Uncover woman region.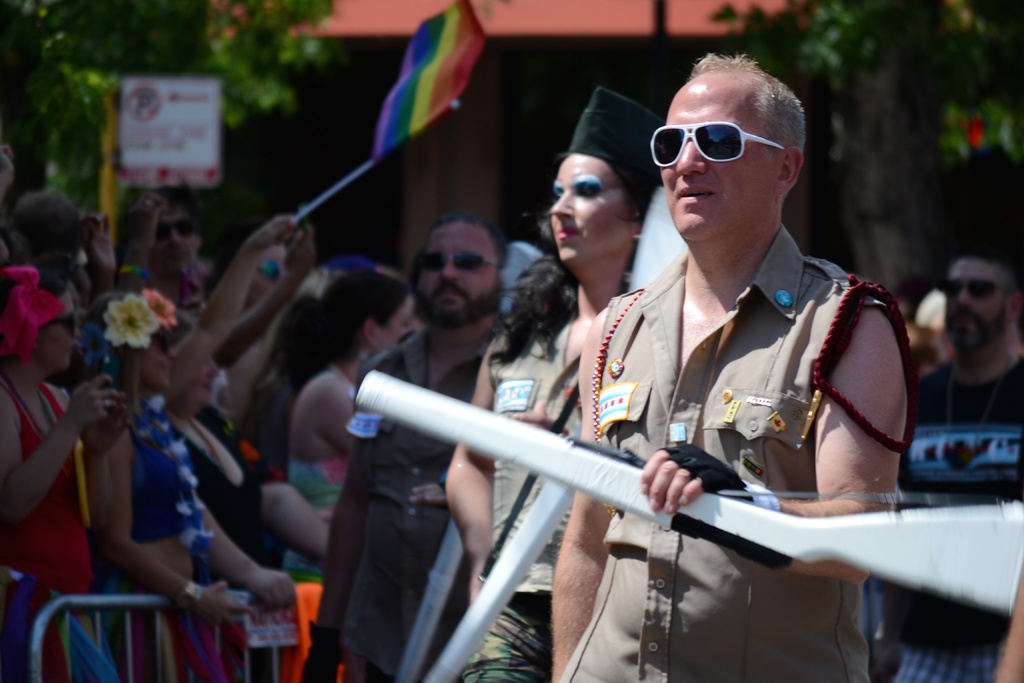
Uncovered: [x1=0, y1=265, x2=136, y2=682].
